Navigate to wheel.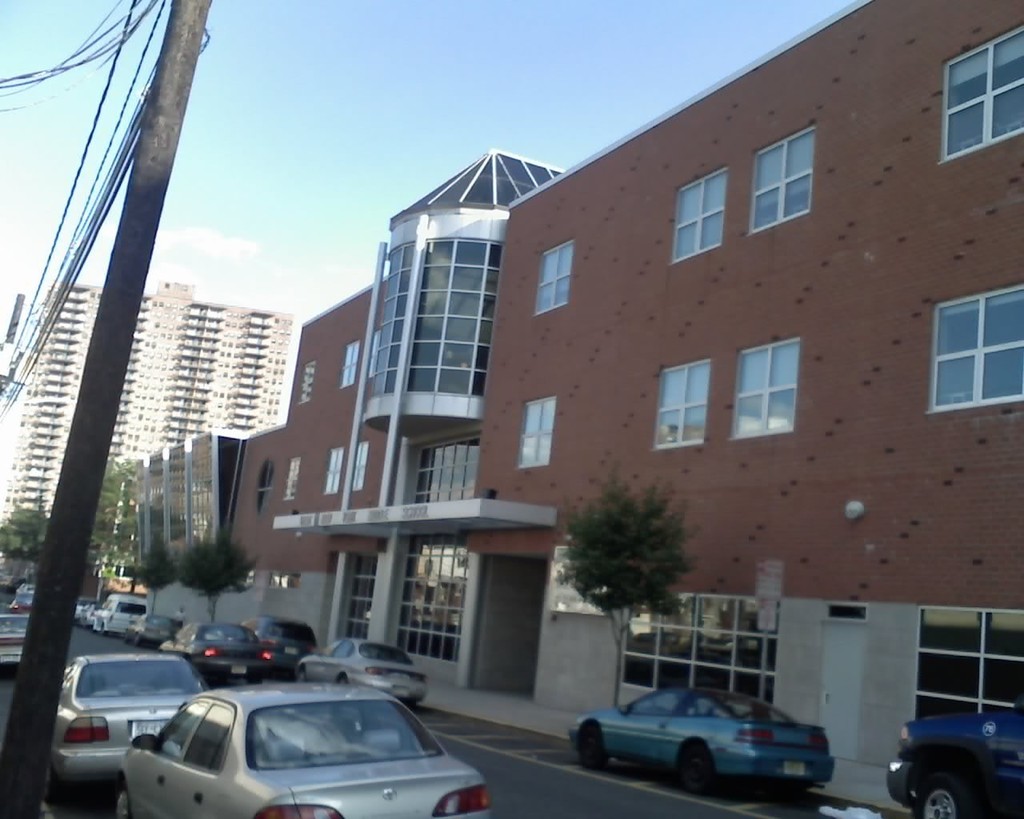
Navigation target: detection(133, 632, 142, 644).
